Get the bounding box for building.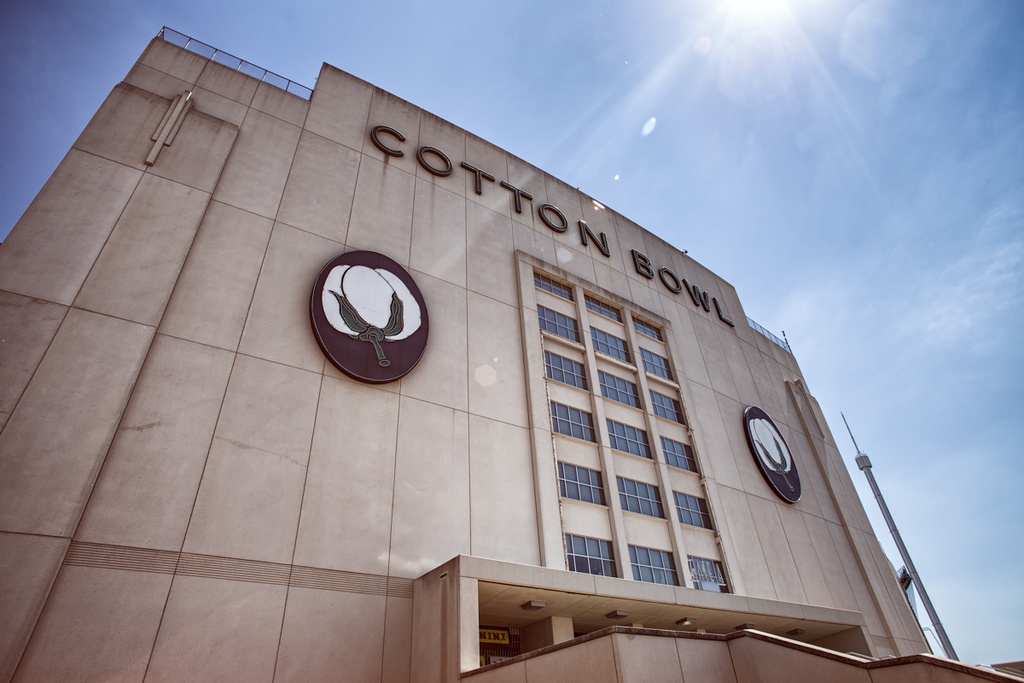
bbox(0, 24, 1021, 682).
